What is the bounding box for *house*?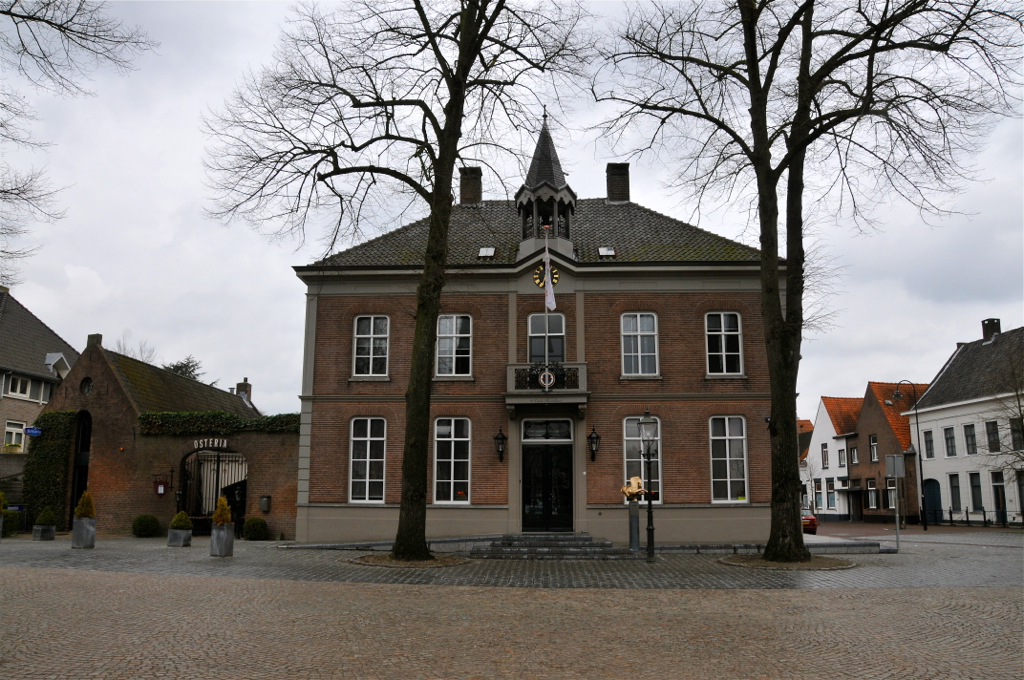
select_region(24, 325, 269, 549).
